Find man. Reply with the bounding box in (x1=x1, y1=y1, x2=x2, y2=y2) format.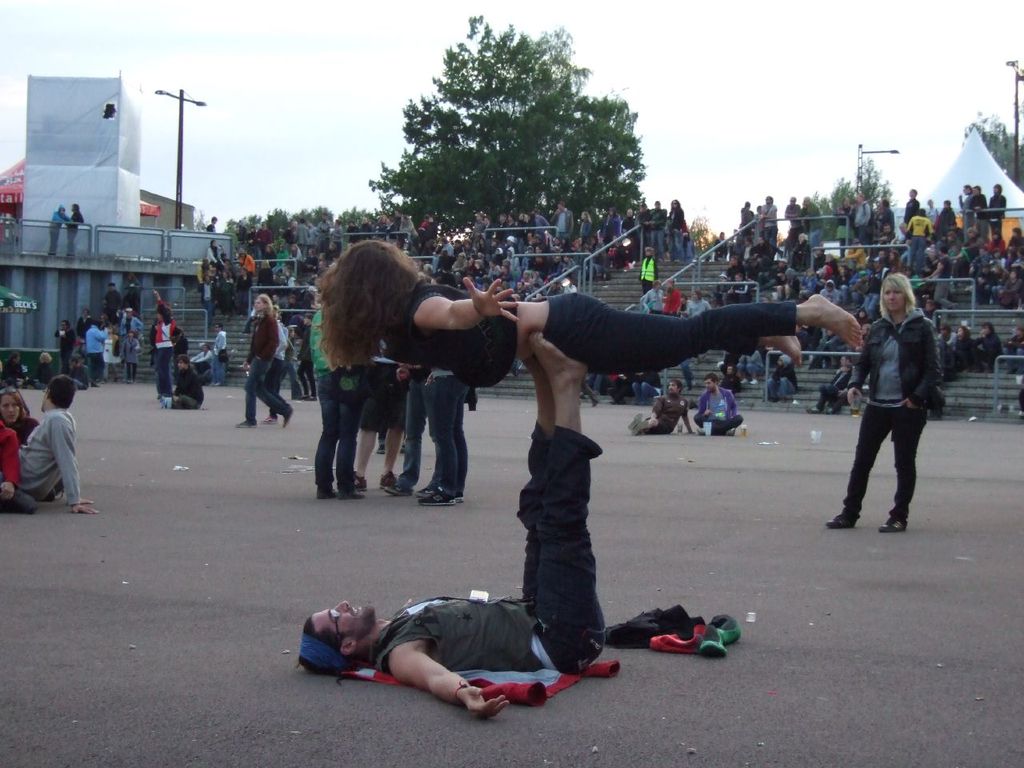
(x1=286, y1=326, x2=608, y2=715).
